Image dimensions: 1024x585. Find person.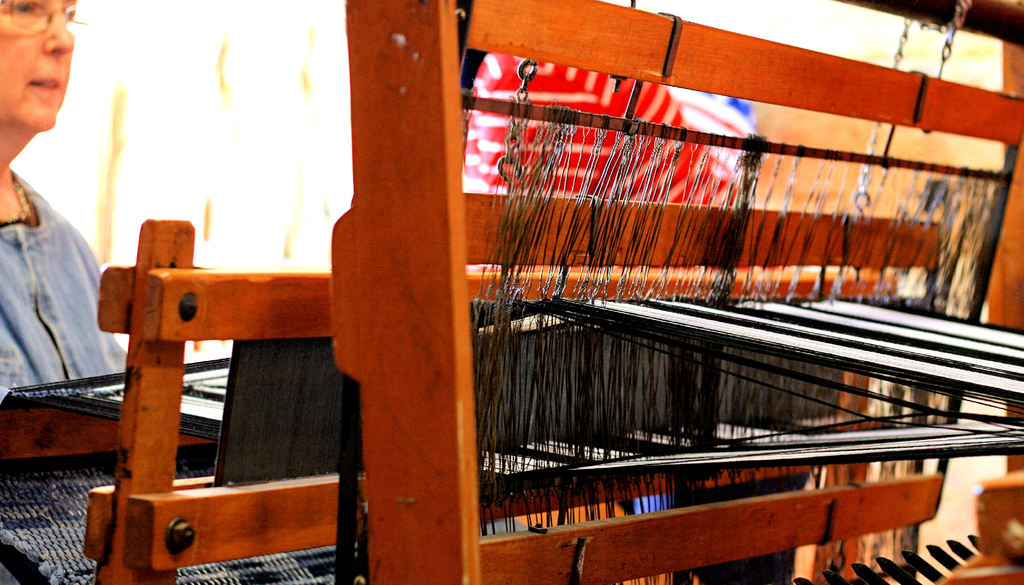
bbox=[0, 0, 125, 387].
